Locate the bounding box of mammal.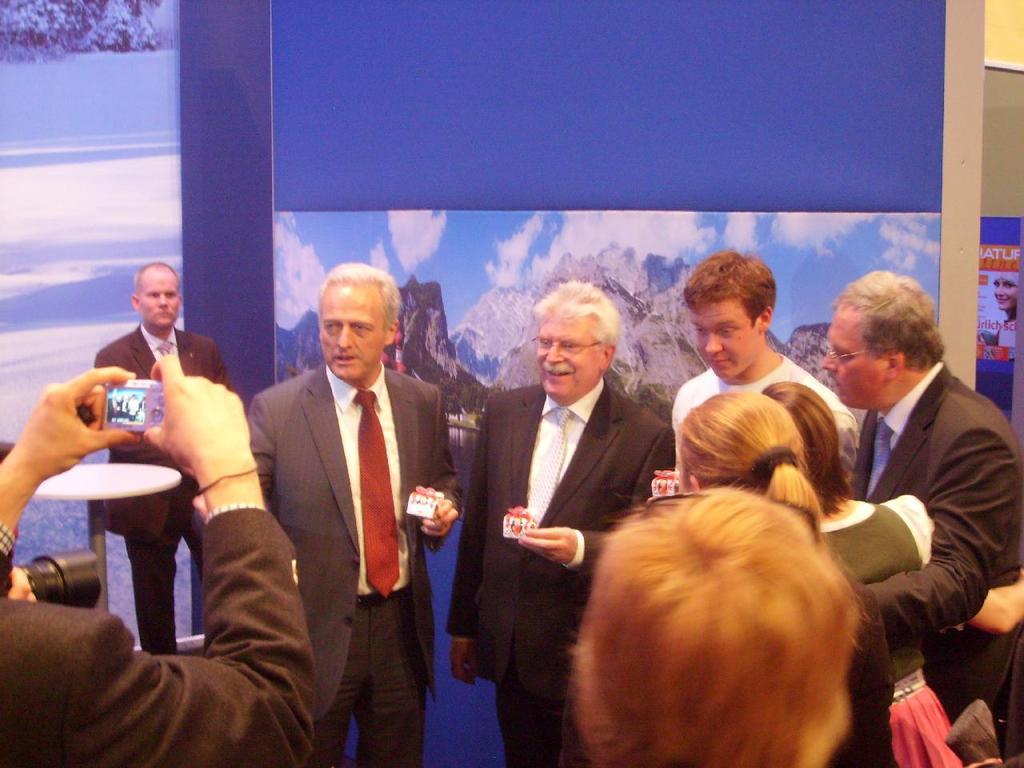
Bounding box: select_region(818, 266, 1023, 767).
